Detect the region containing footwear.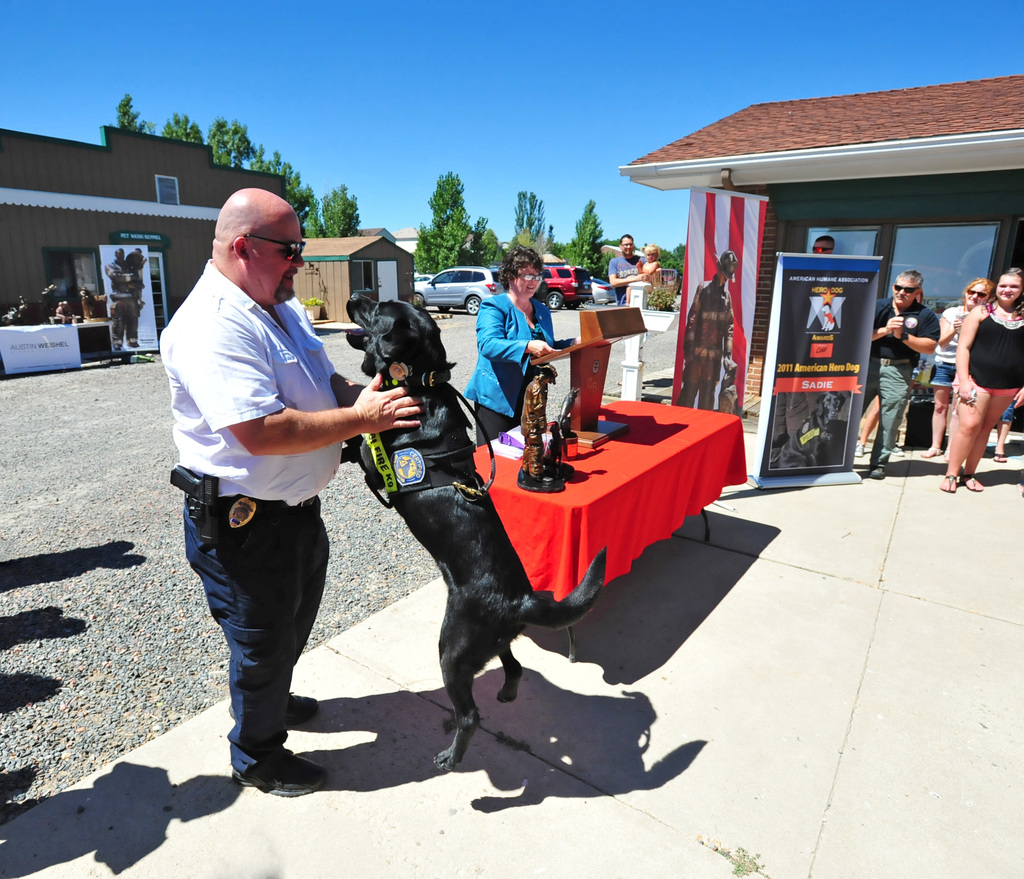
[x1=127, y1=341, x2=139, y2=349].
